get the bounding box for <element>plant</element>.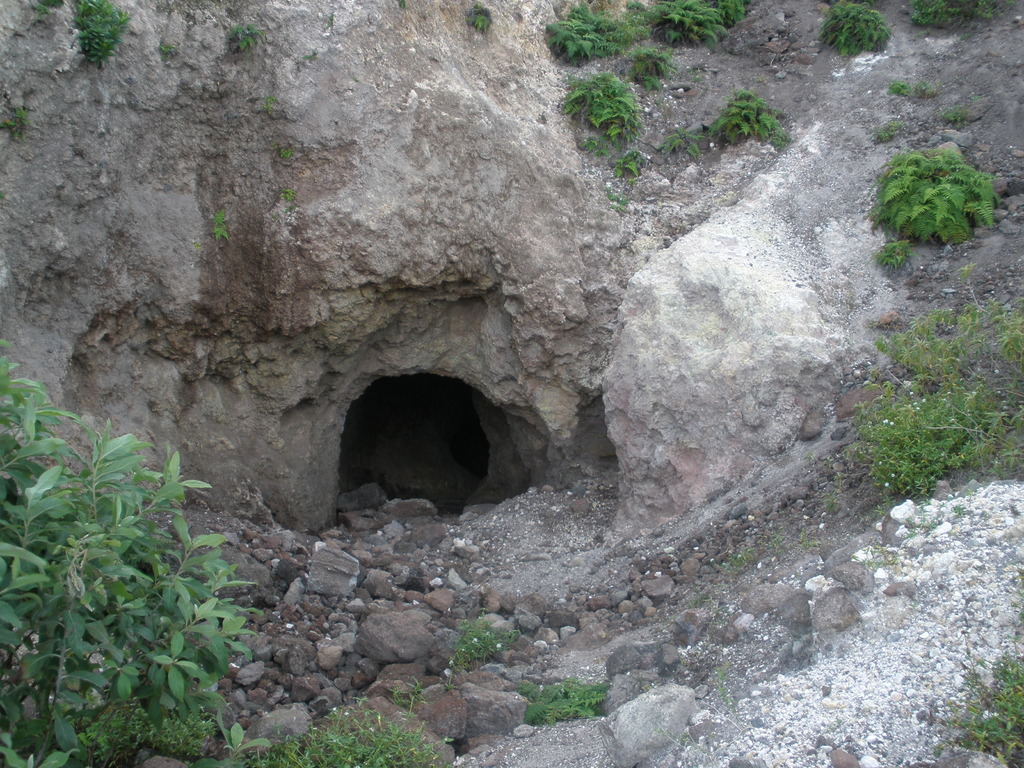
[left=0, top=100, right=27, bottom=141].
